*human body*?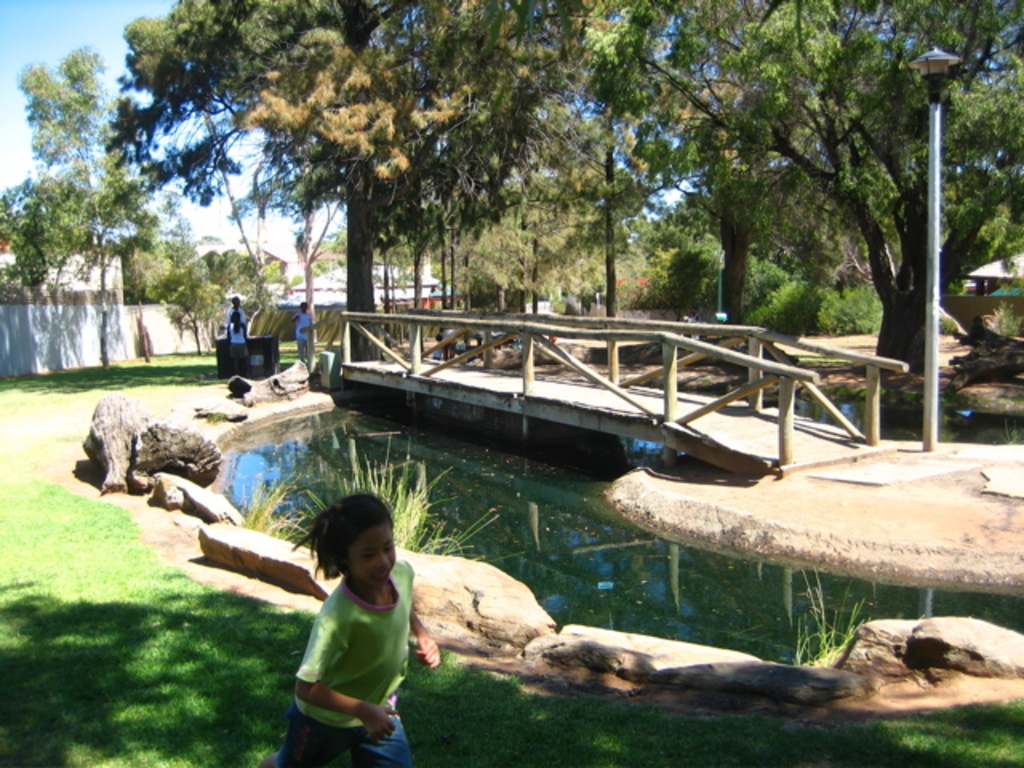
[left=227, top=310, right=246, bottom=370]
